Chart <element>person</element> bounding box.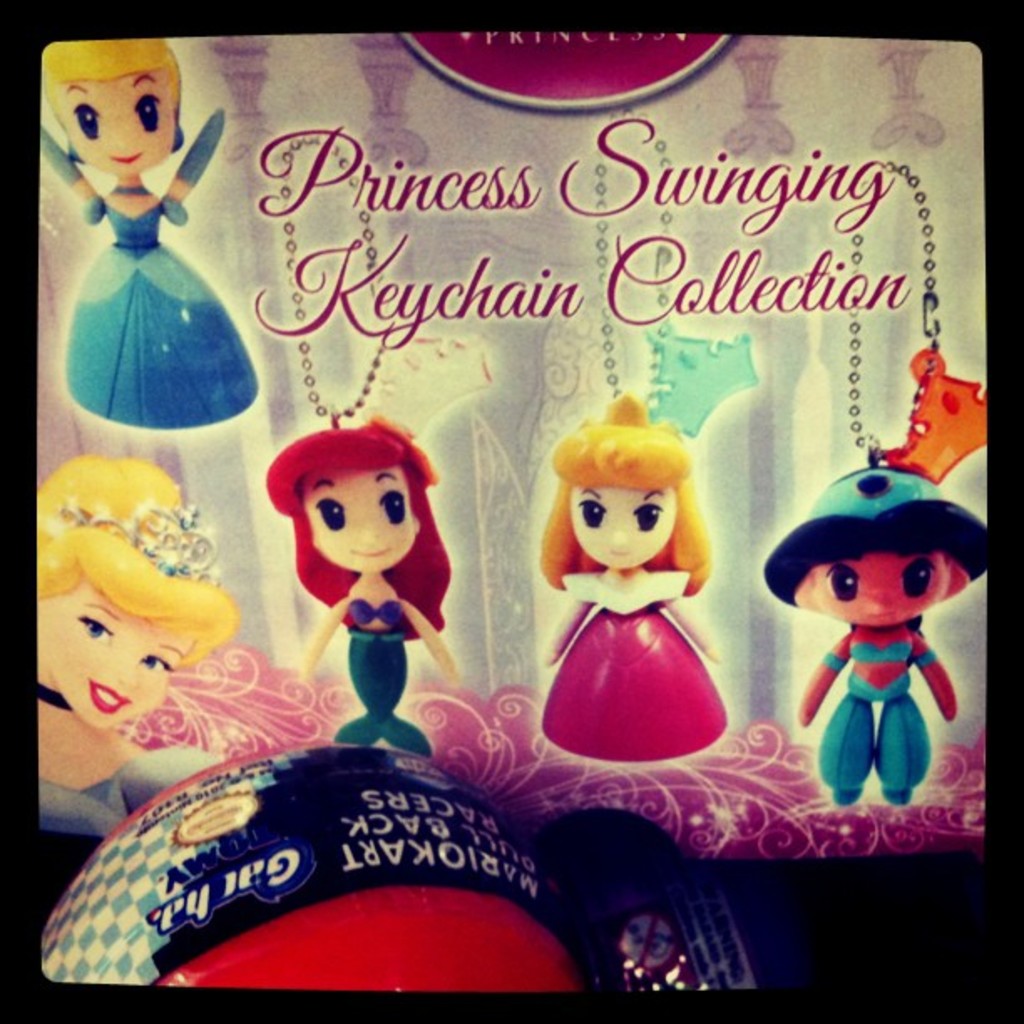
Charted: <bbox>44, 33, 263, 432</bbox>.
